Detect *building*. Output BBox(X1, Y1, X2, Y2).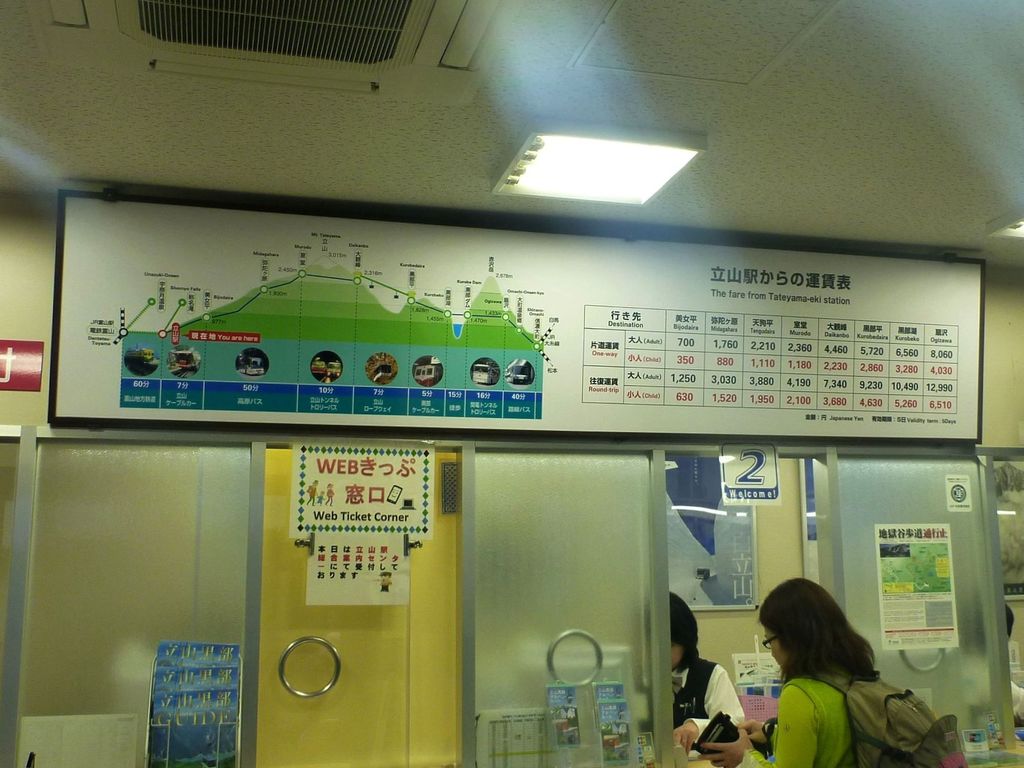
BBox(0, 0, 1023, 767).
